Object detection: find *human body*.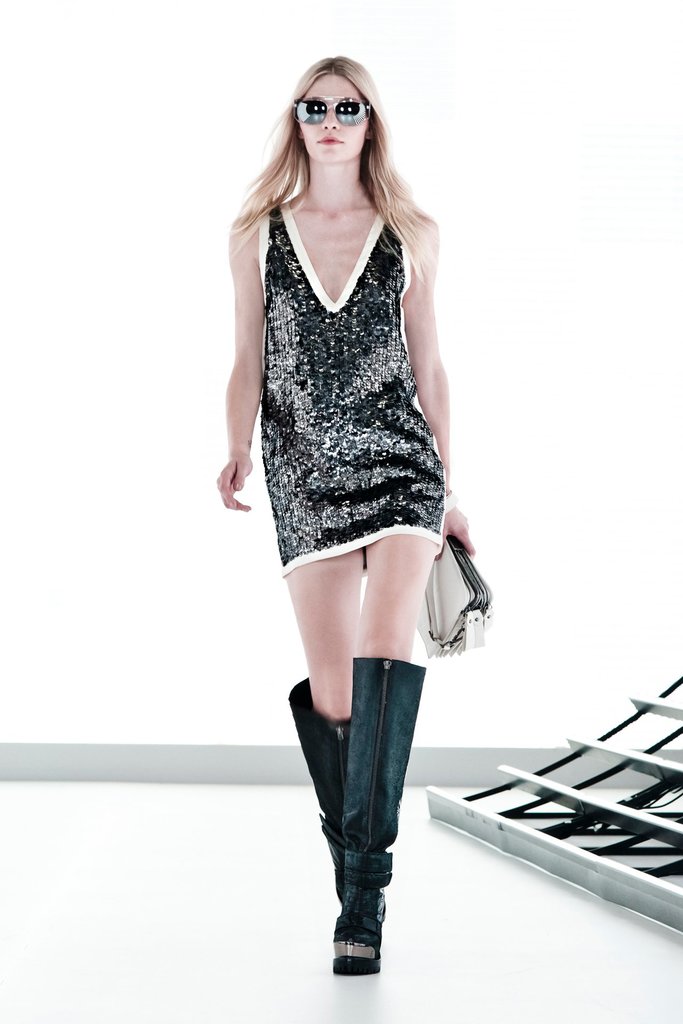
l=220, t=39, r=466, b=924.
